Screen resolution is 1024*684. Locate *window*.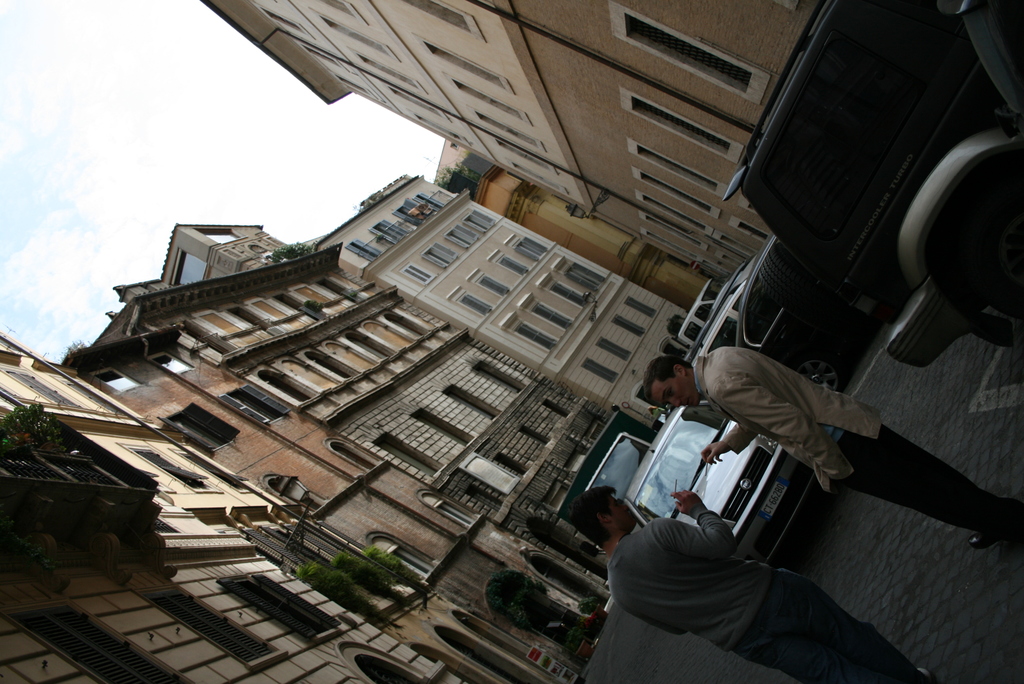
pyautogui.locateOnScreen(332, 440, 374, 470).
